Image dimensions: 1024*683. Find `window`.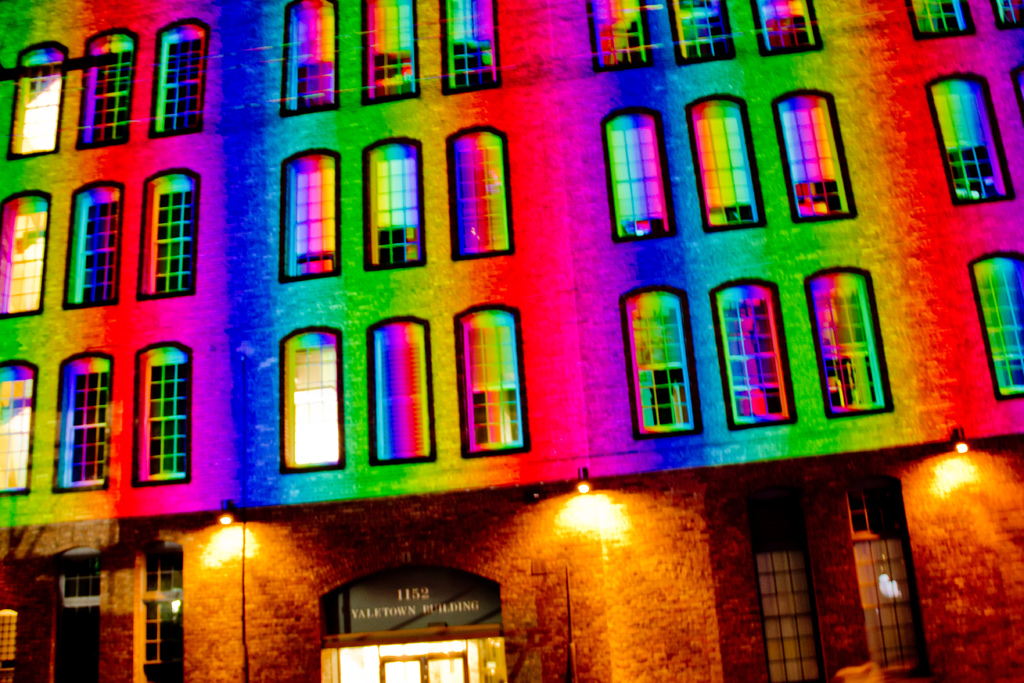
locate(134, 545, 182, 682).
